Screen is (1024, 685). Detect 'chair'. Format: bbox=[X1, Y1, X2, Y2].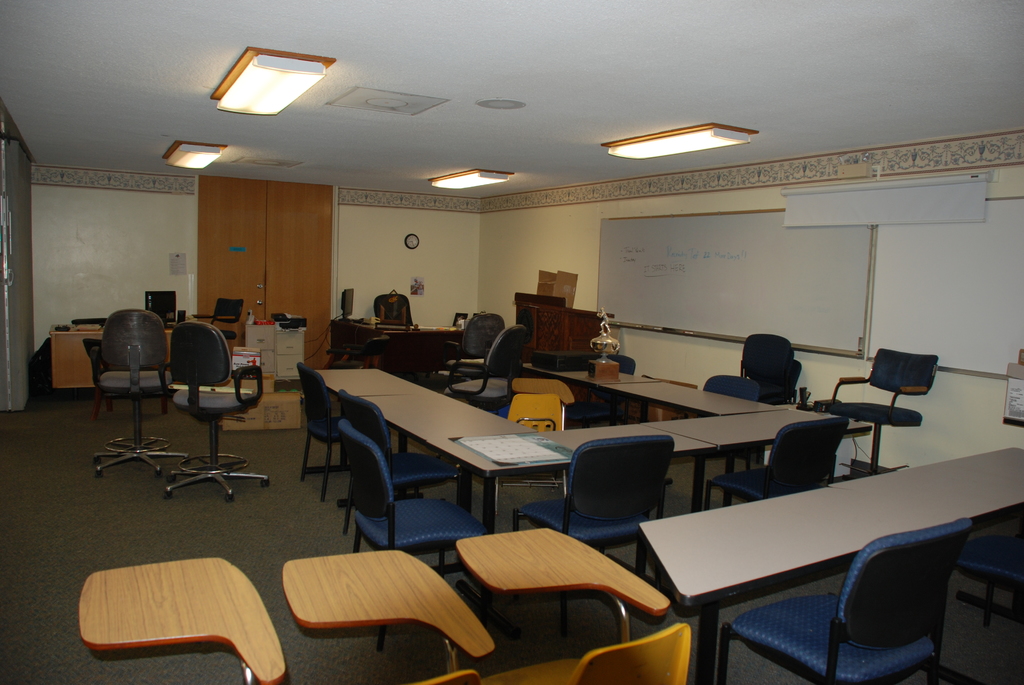
bbox=[454, 520, 696, 684].
